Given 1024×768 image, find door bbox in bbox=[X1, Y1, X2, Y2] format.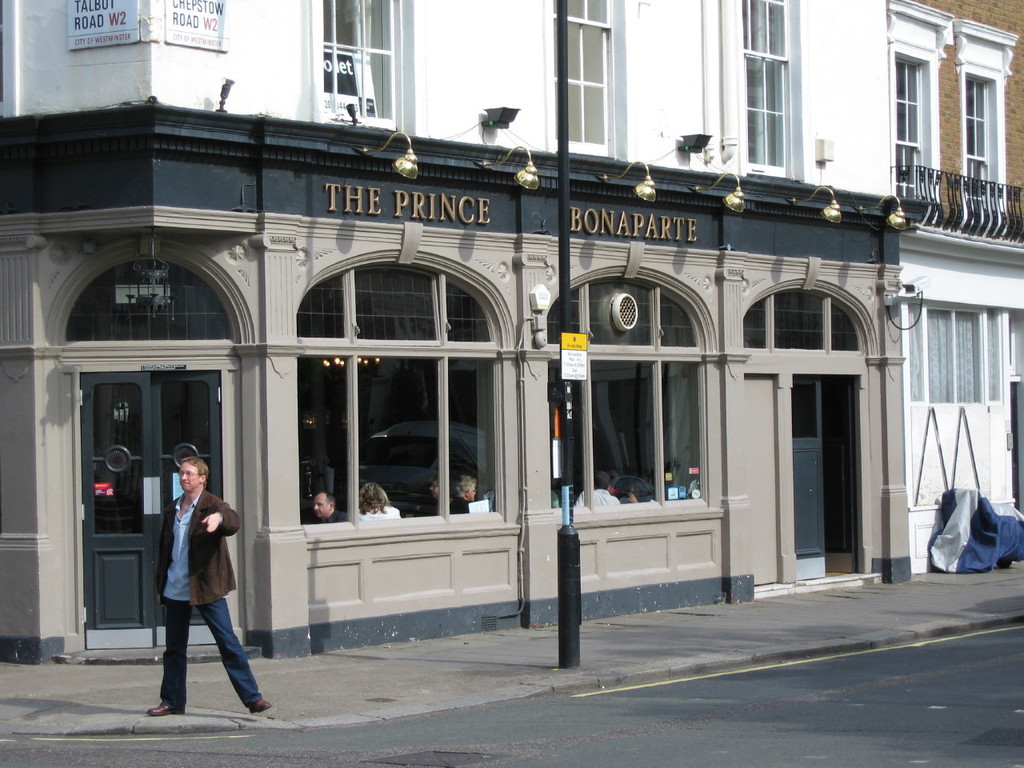
bbox=[794, 378, 830, 555].
